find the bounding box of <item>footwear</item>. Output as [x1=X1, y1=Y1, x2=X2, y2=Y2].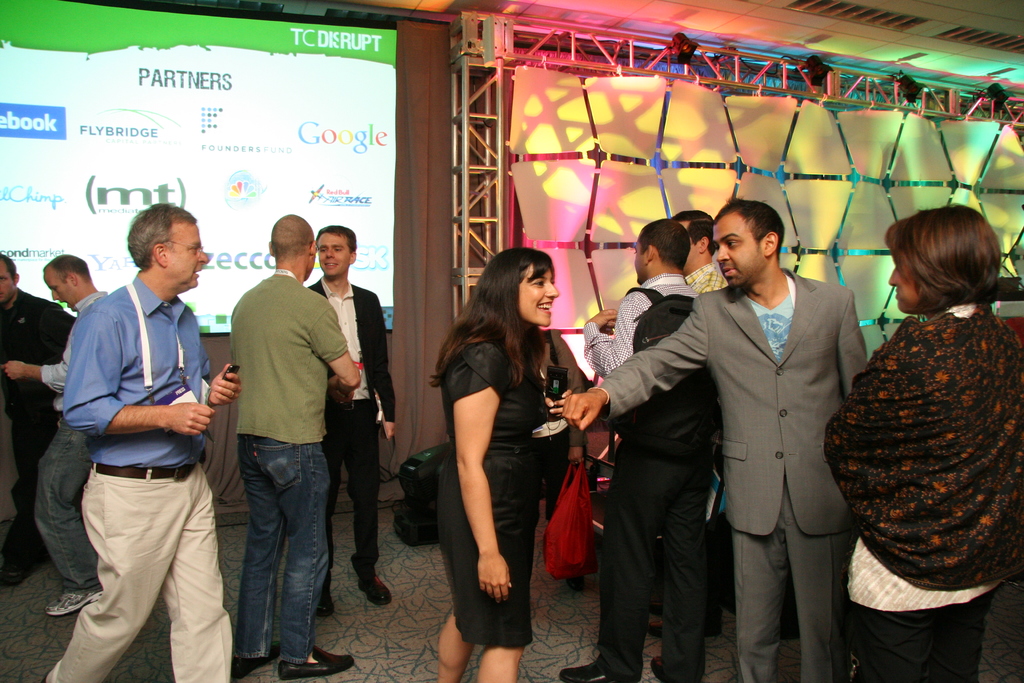
[x1=546, y1=655, x2=618, y2=682].
